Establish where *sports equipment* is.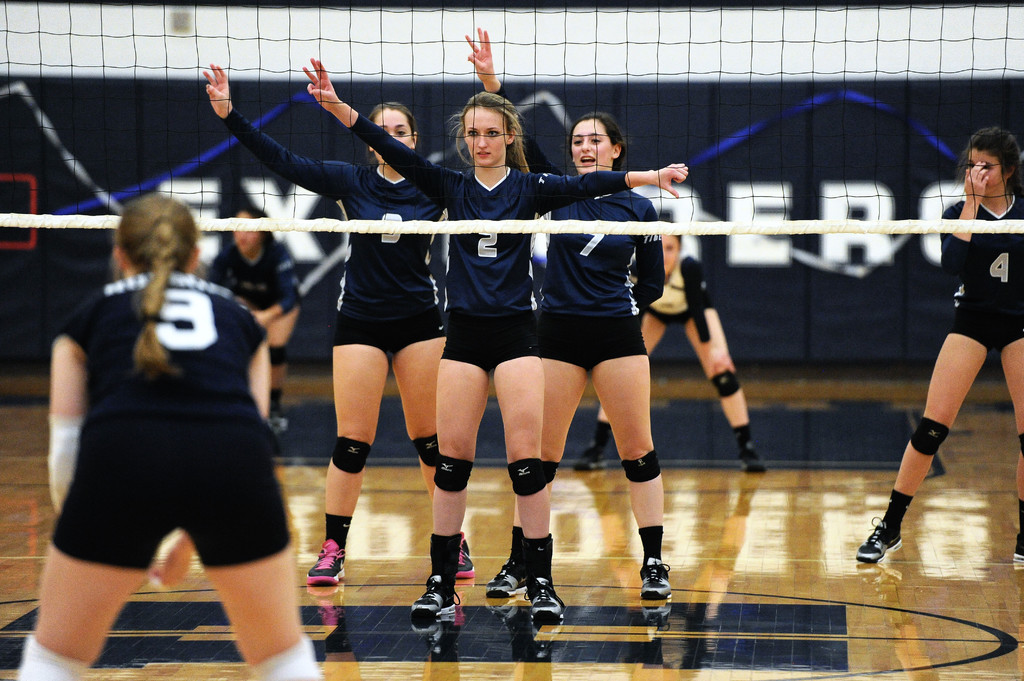
Established at left=739, top=442, right=772, bottom=477.
